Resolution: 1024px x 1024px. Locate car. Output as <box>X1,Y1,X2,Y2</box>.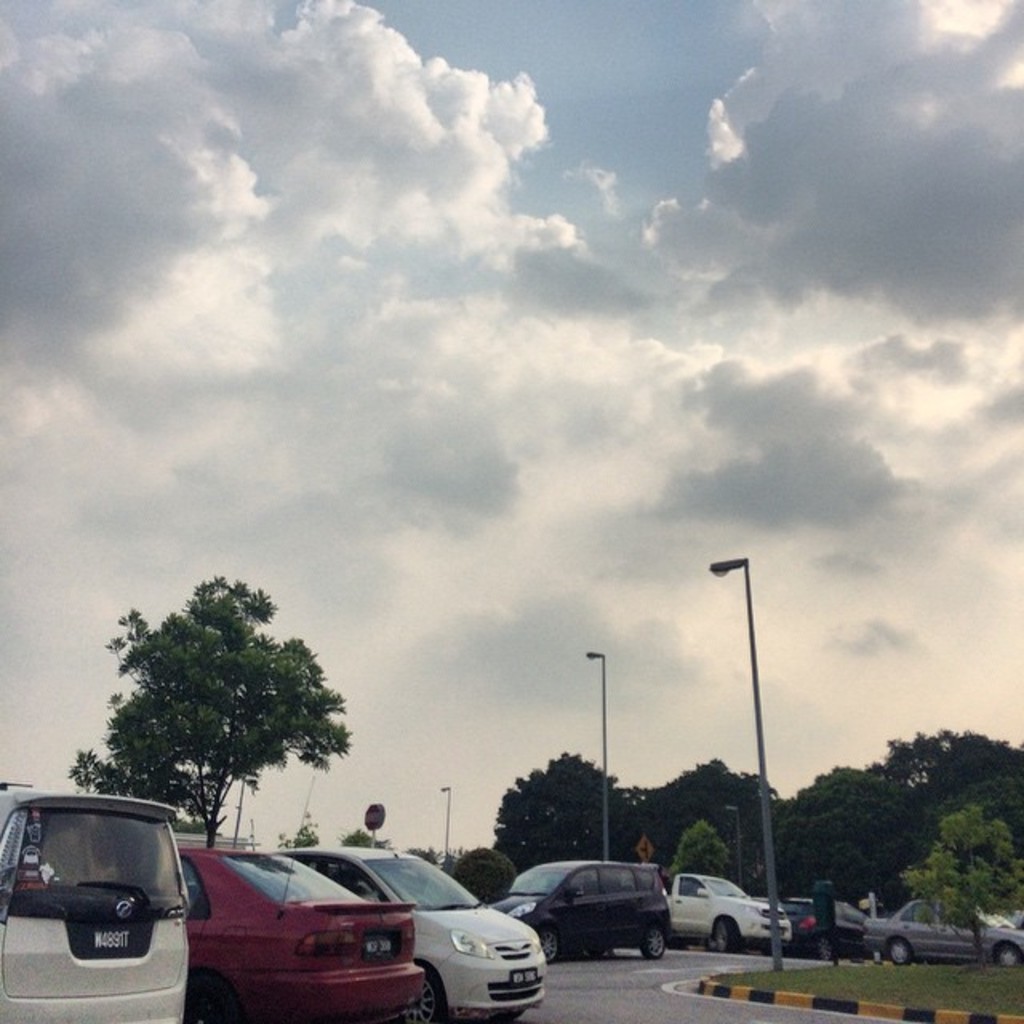
<box>262,838,547,1022</box>.
